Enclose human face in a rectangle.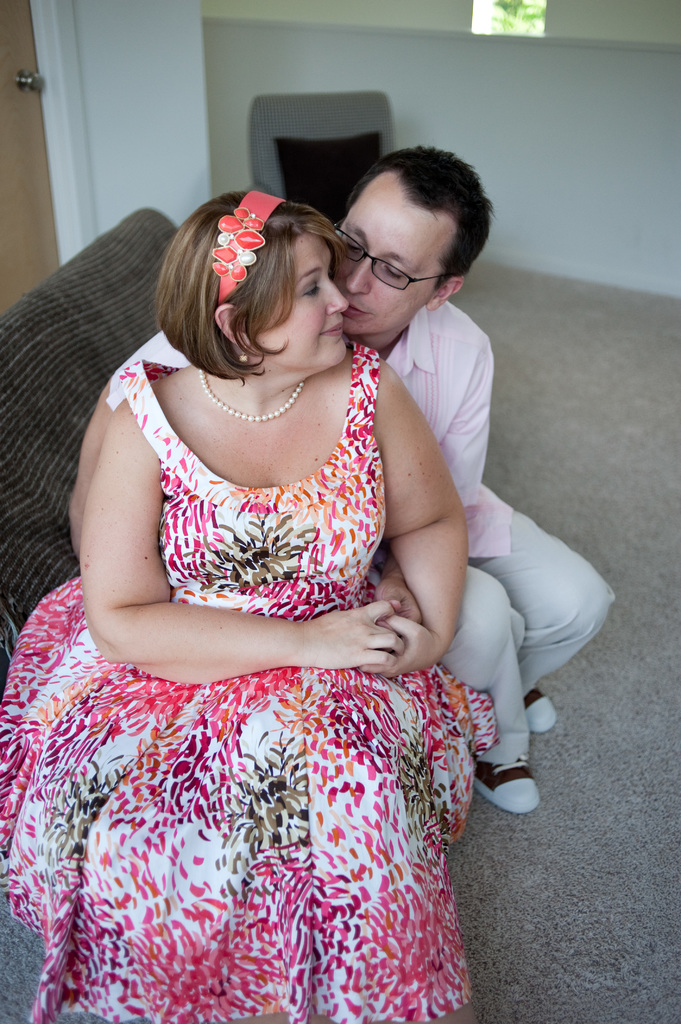
(260, 227, 349, 379).
